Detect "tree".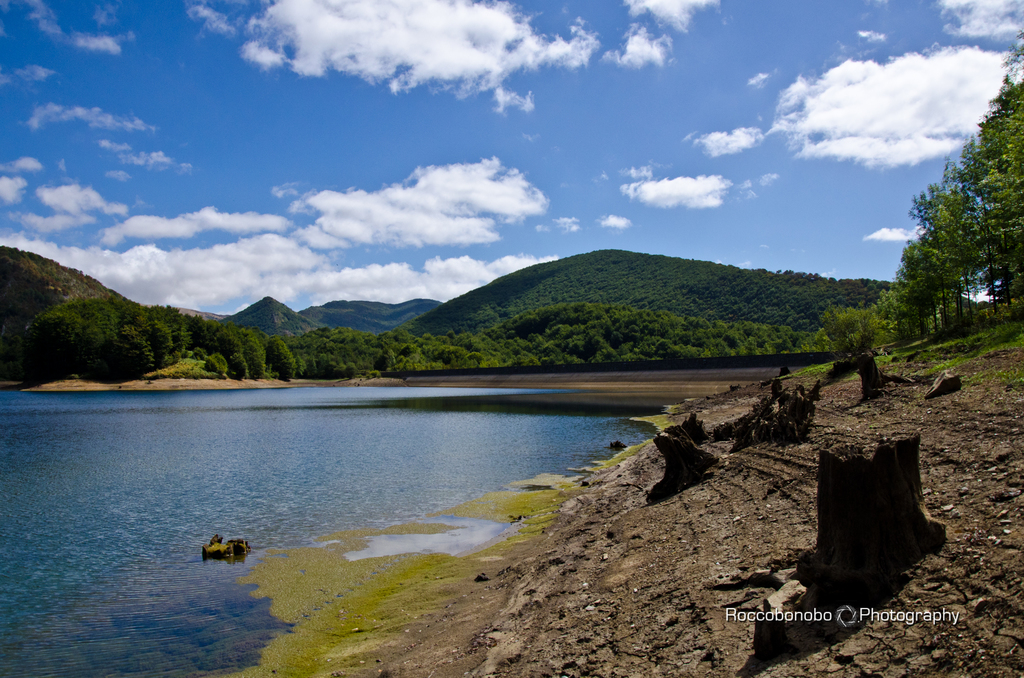
Detected at [x1=269, y1=333, x2=298, y2=383].
